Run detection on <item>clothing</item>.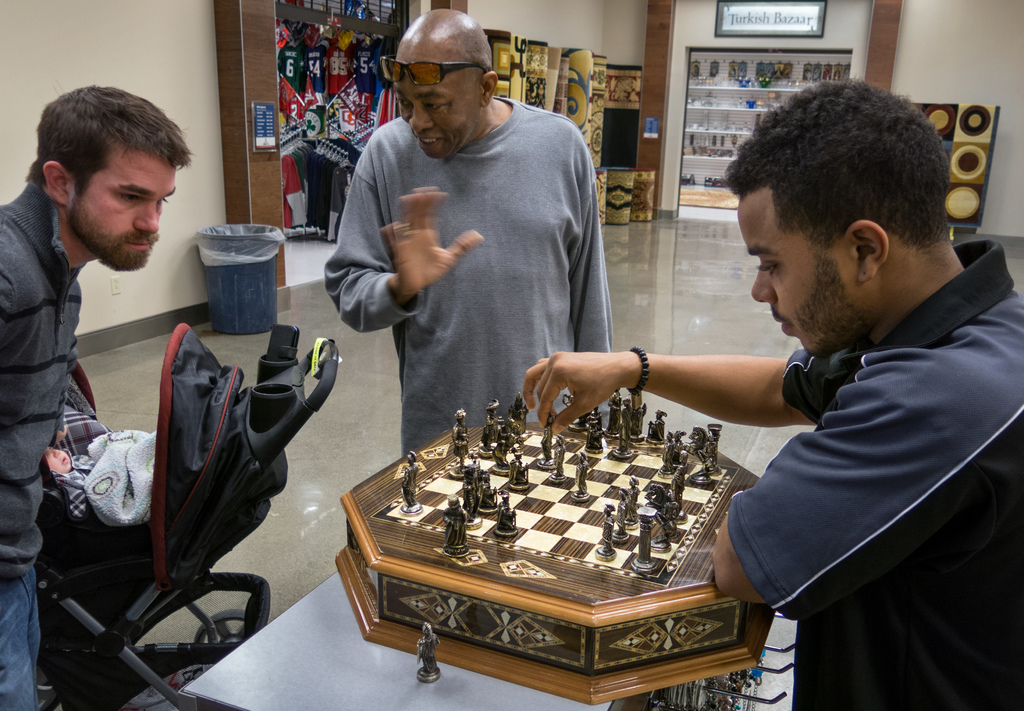
Result: BBox(50, 448, 96, 518).
